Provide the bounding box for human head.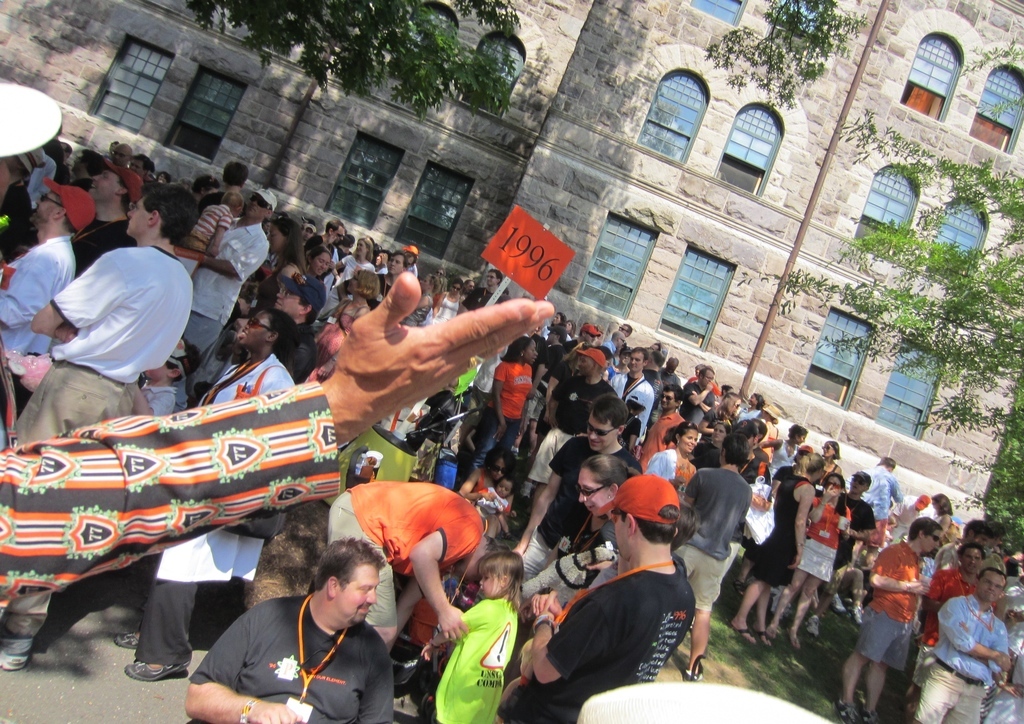
[left=564, top=315, right=575, bottom=332].
